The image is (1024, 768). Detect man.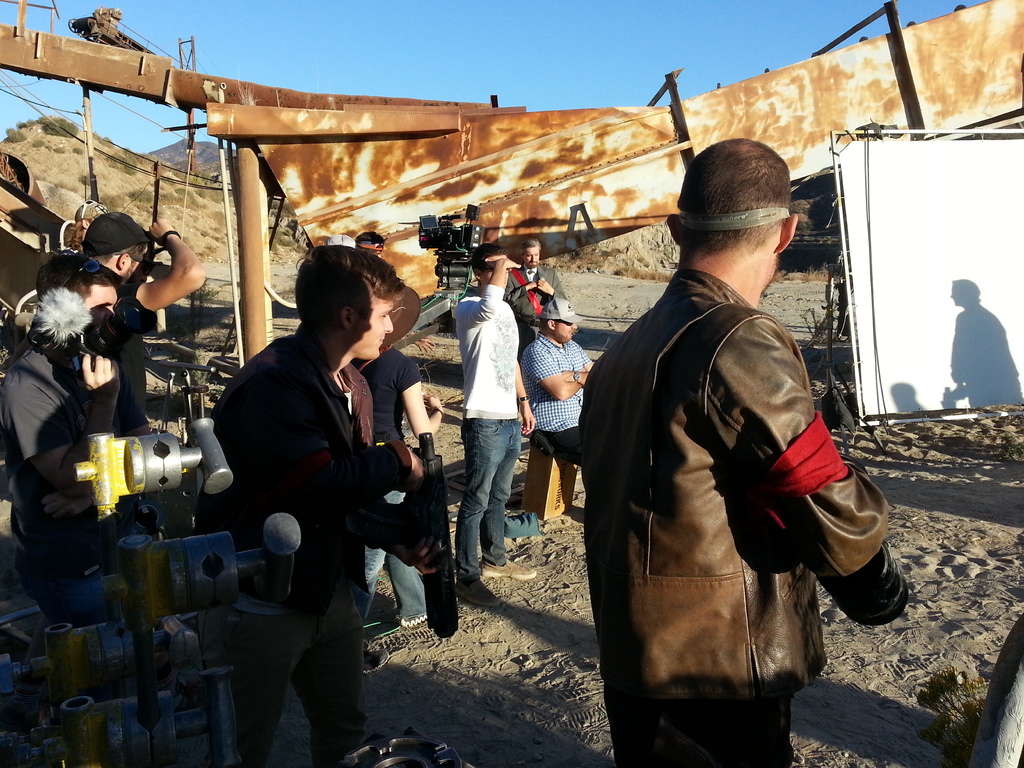
Detection: 451 241 541 611.
